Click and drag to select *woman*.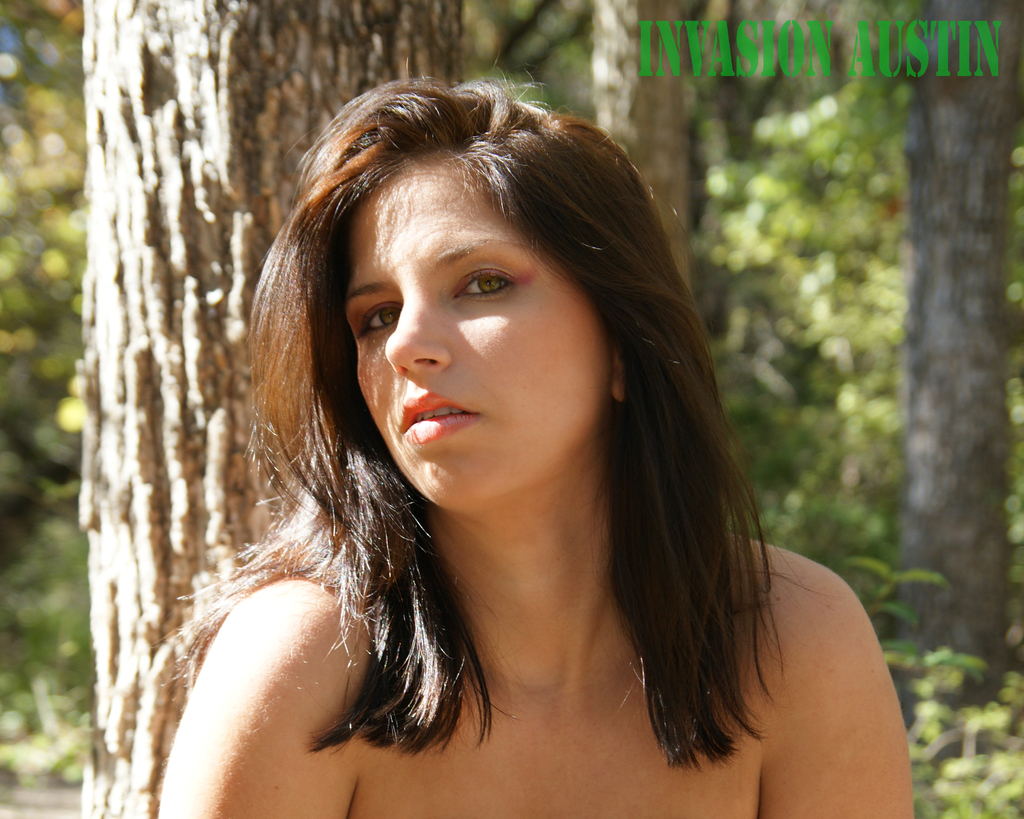
Selection: Rect(153, 44, 912, 818).
